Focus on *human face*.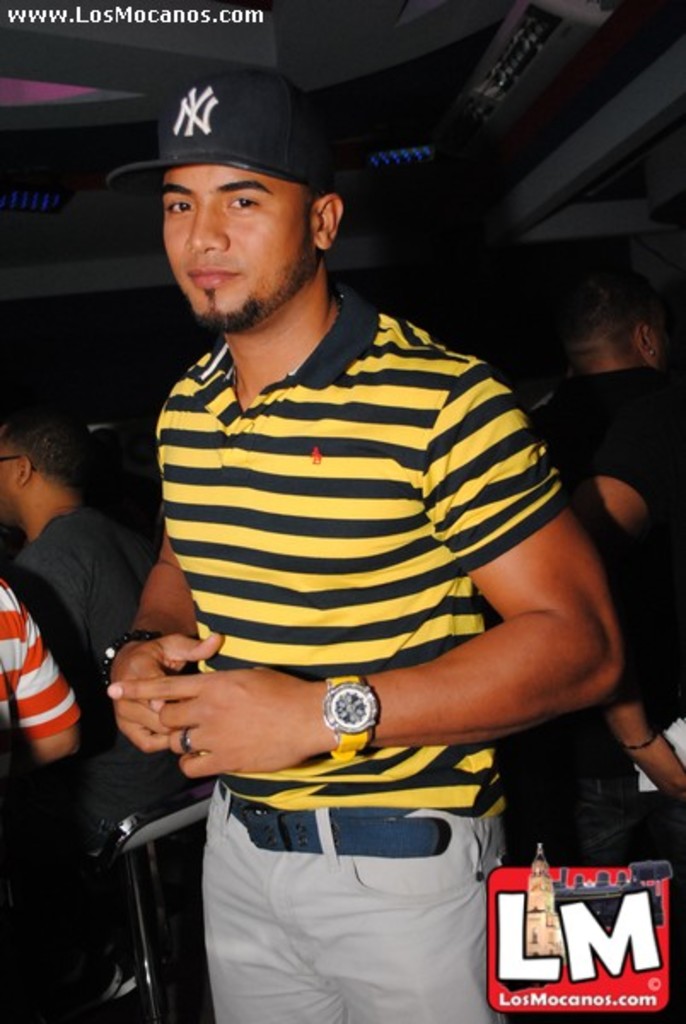
Focused at 160 160 309 311.
